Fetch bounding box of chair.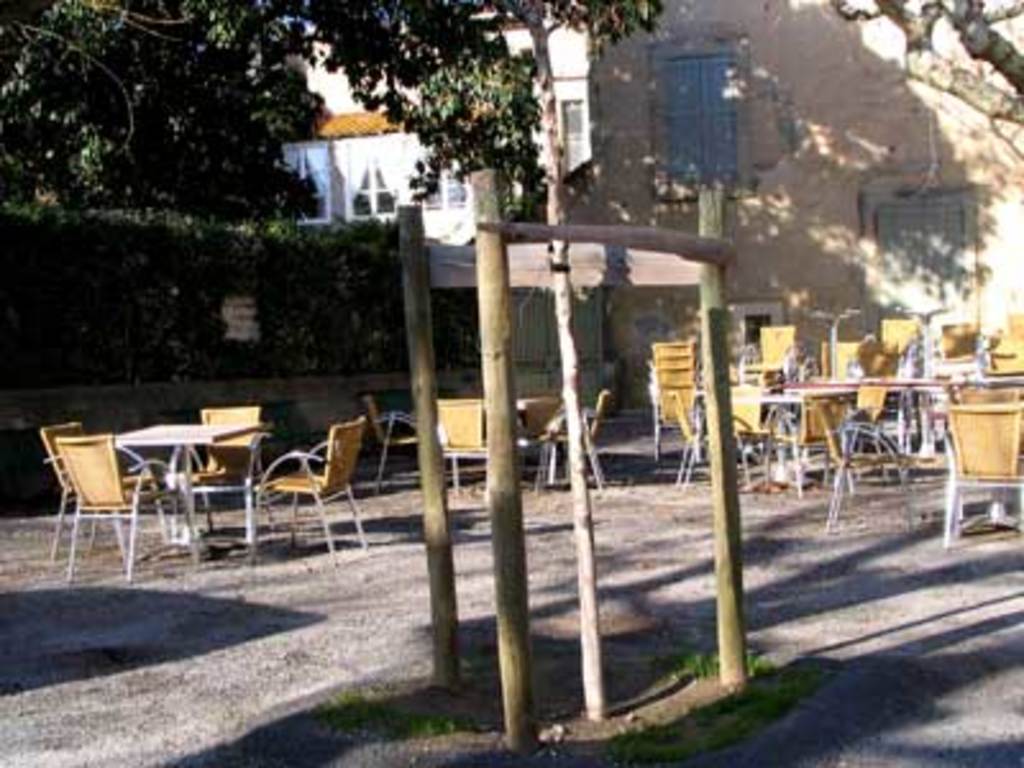
Bbox: {"x1": 189, "y1": 407, "x2": 256, "y2": 538}.
